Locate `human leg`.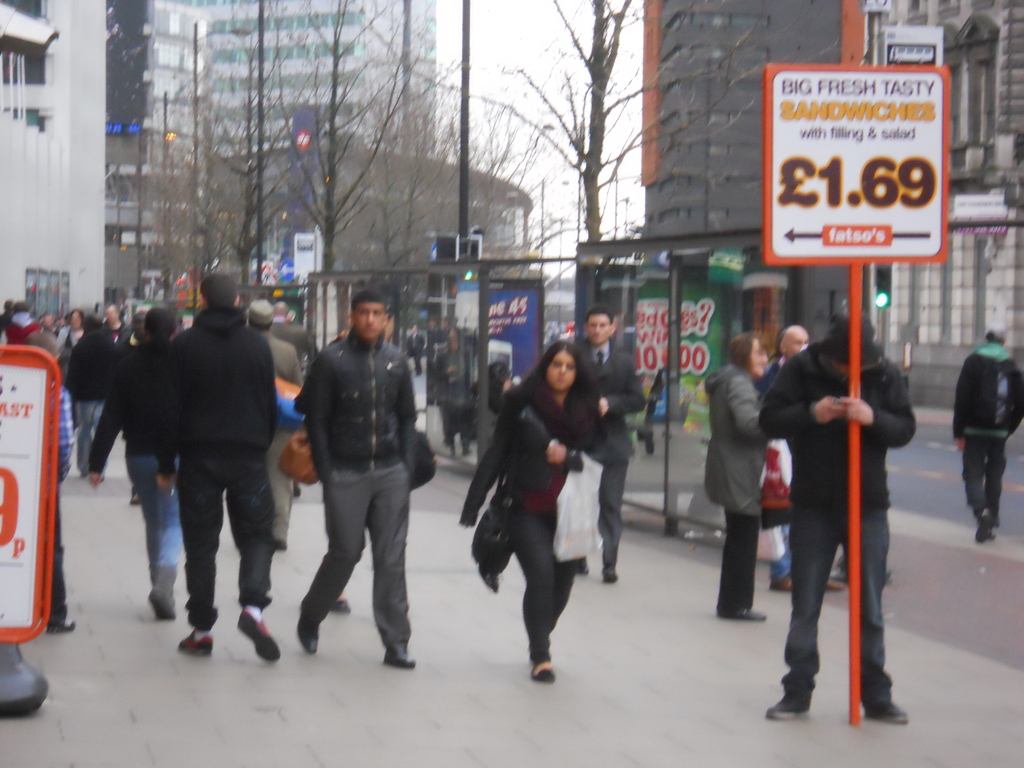
Bounding box: (x1=989, y1=435, x2=1005, y2=522).
